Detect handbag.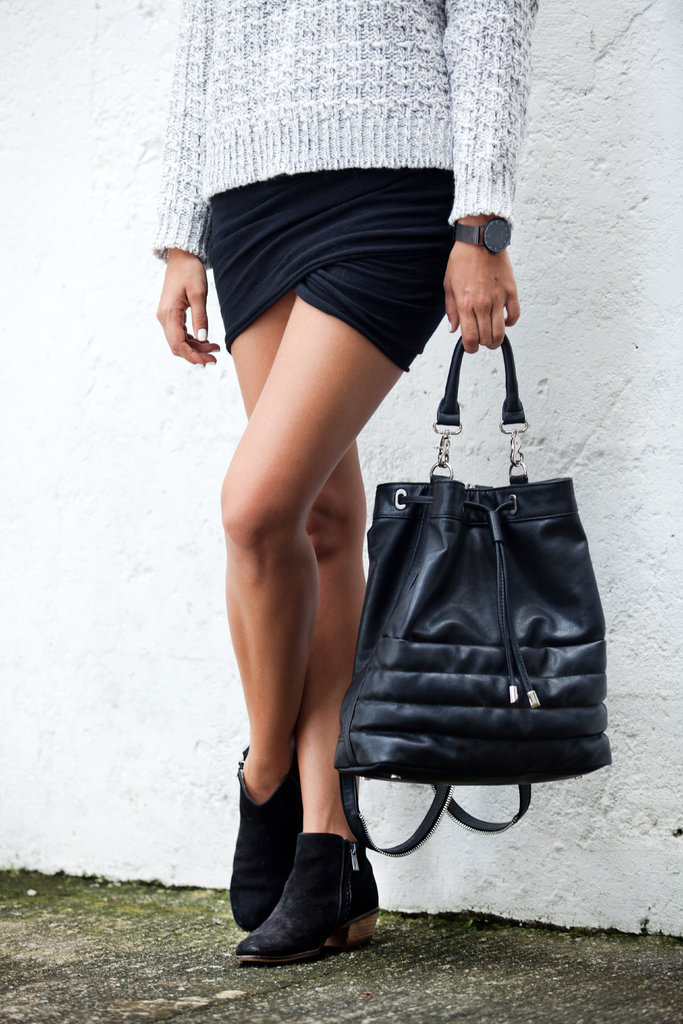
Detected at region(323, 330, 616, 869).
